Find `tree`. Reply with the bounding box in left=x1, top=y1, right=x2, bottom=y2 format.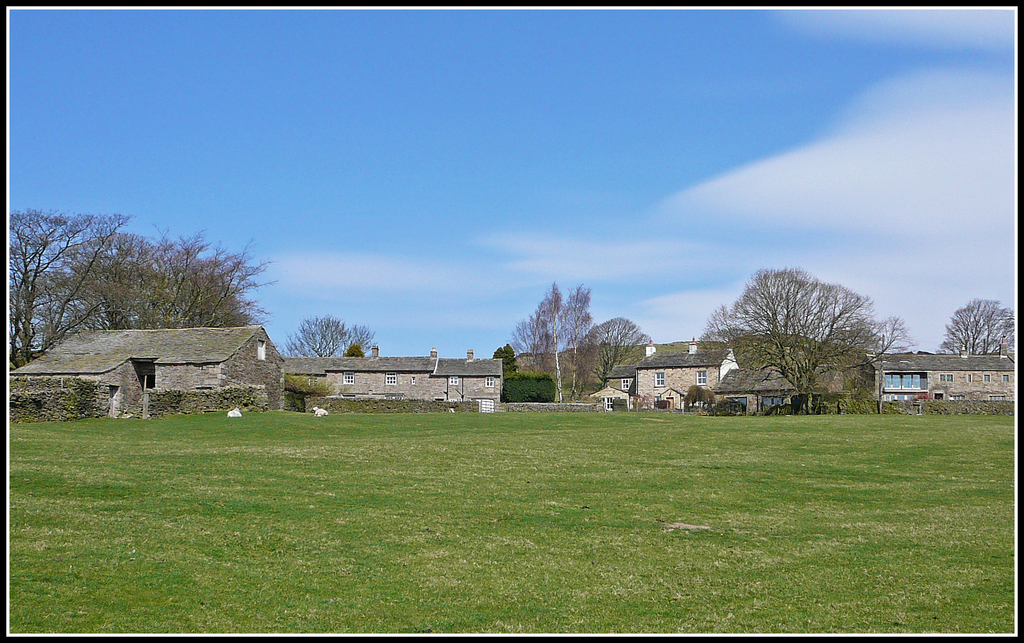
left=689, top=268, right=918, bottom=414.
